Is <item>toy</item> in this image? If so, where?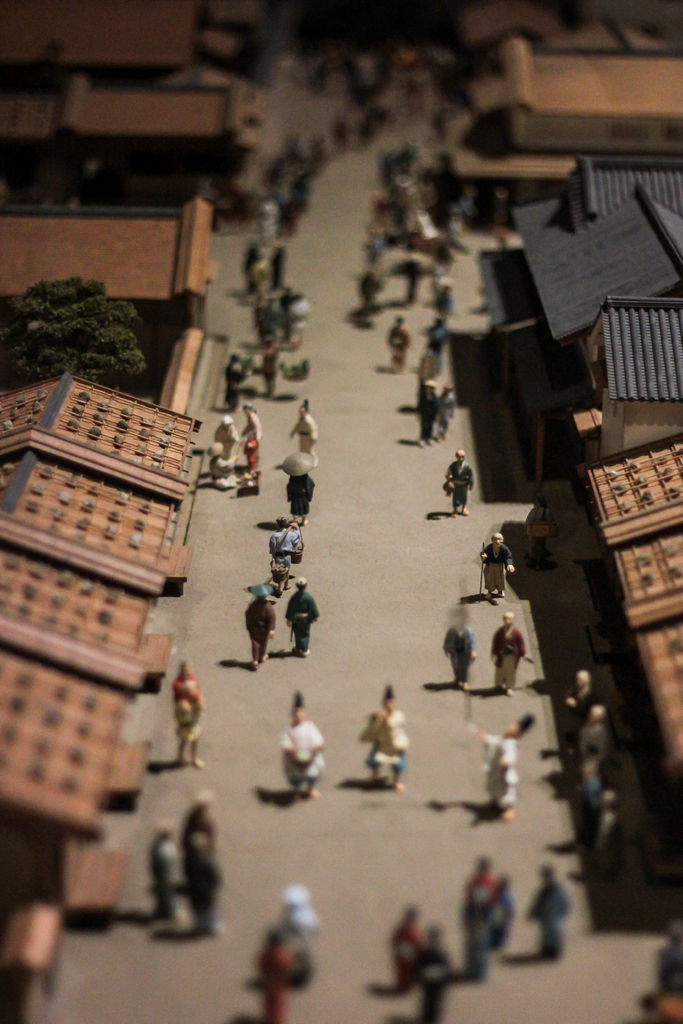
Yes, at rect(205, 442, 242, 488).
